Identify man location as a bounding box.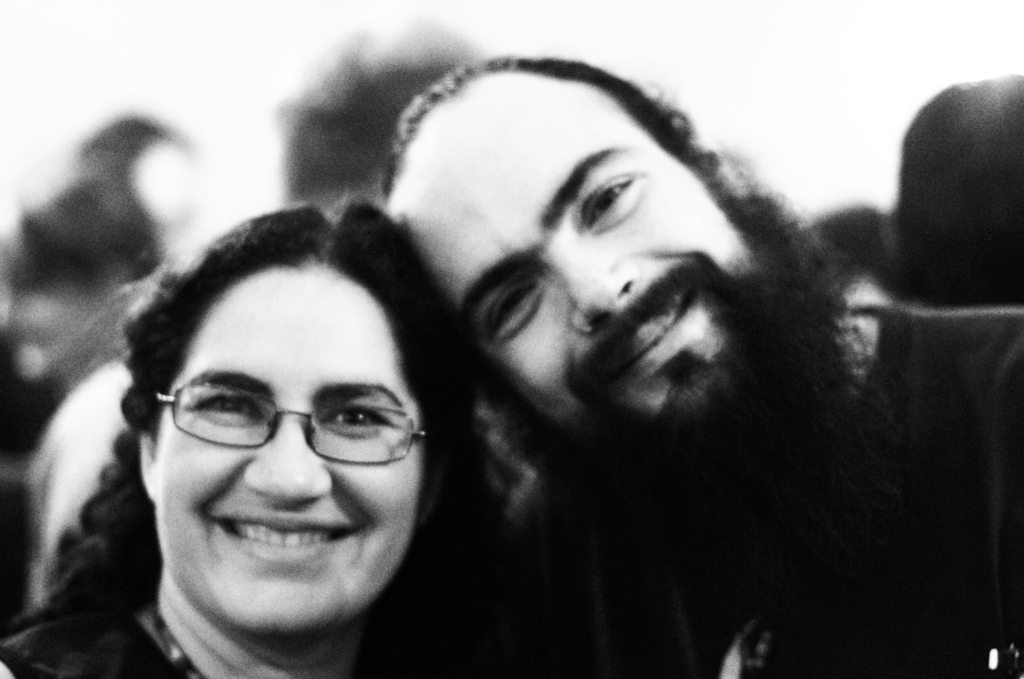
387,50,1023,678.
